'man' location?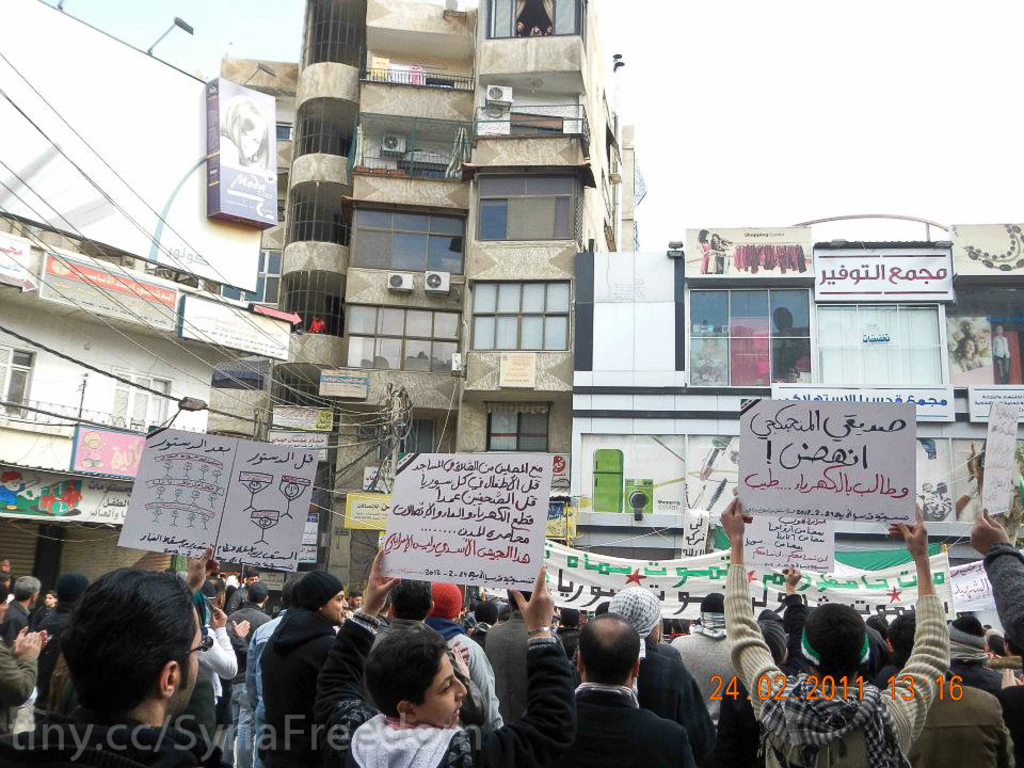
6 577 42 644
